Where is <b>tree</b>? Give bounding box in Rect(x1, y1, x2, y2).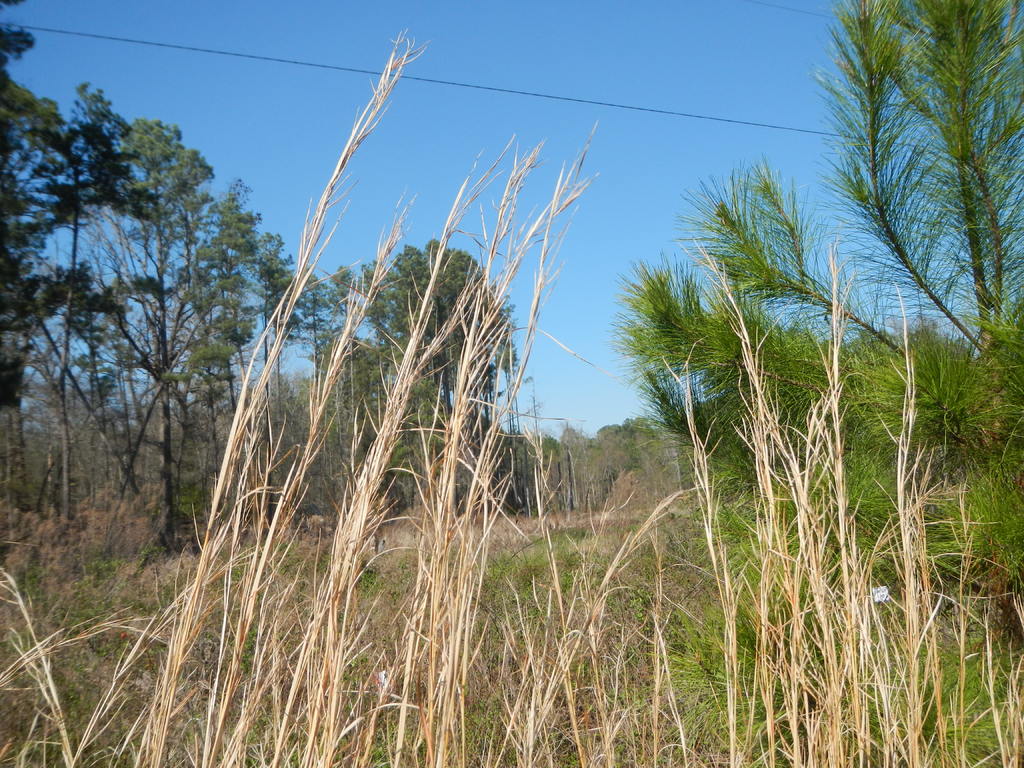
Rect(388, 236, 525, 481).
